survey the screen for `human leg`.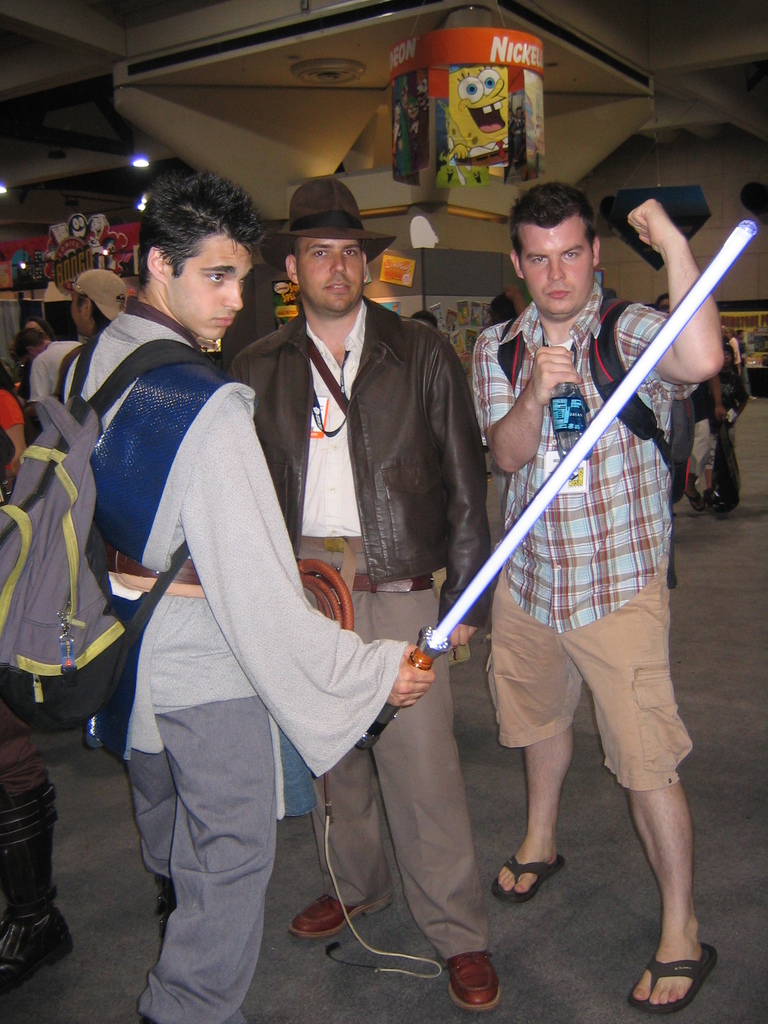
Survey found: <region>570, 585, 713, 1022</region>.
